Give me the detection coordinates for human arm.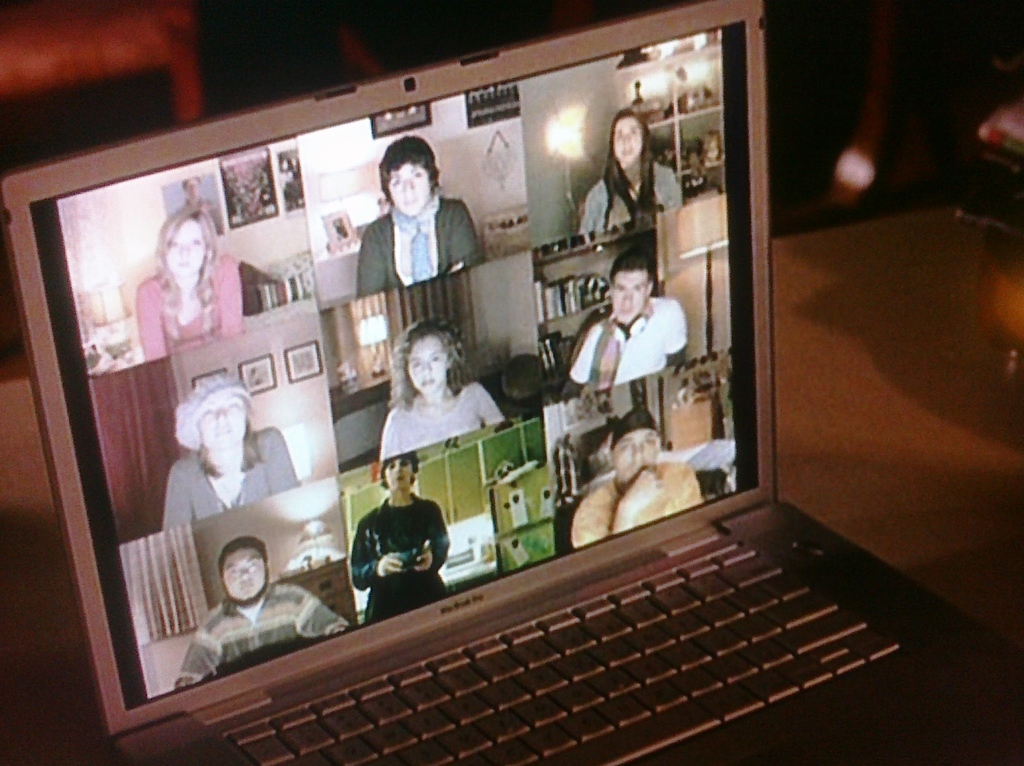
left=136, top=285, right=163, bottom=363.
